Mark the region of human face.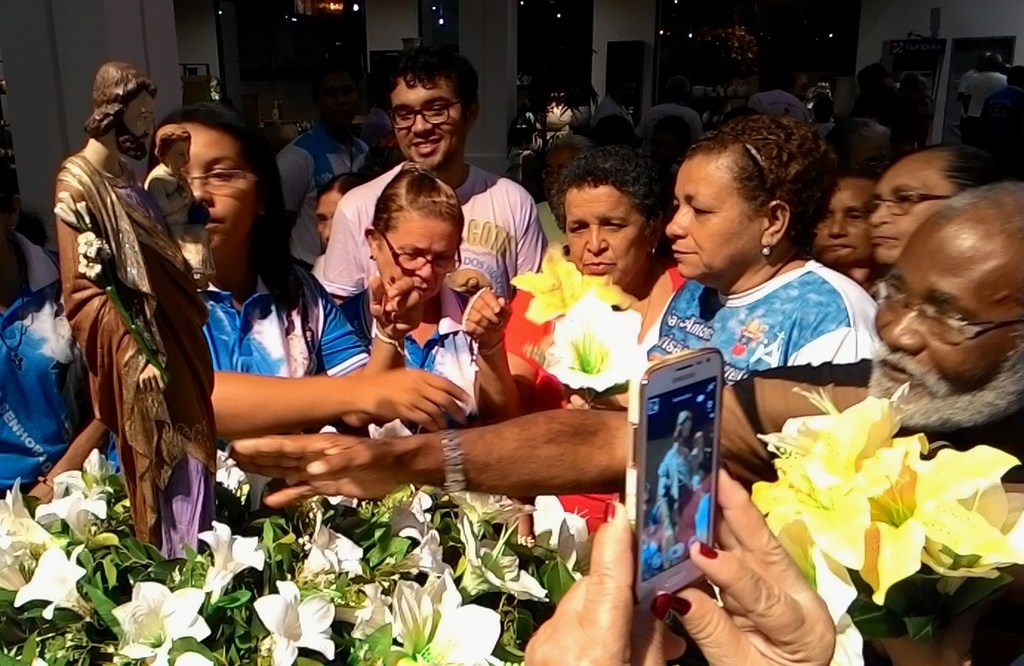
Region: [x1=312, y1=70, x2=359, y2=131].
